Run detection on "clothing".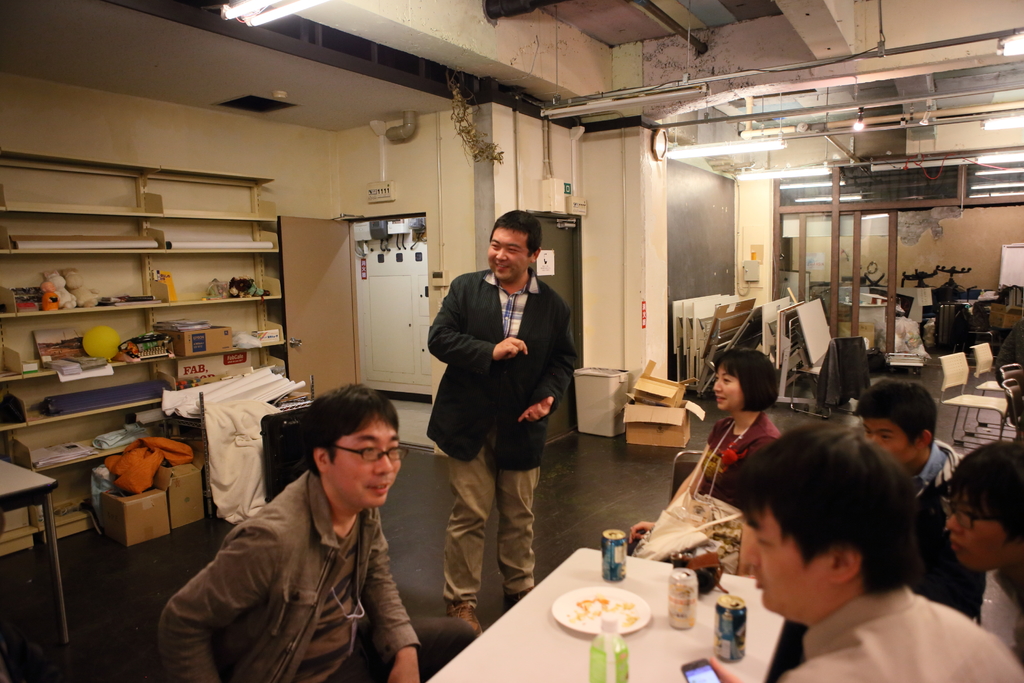
Result: <region>157, 441, 428, 682</region>.
